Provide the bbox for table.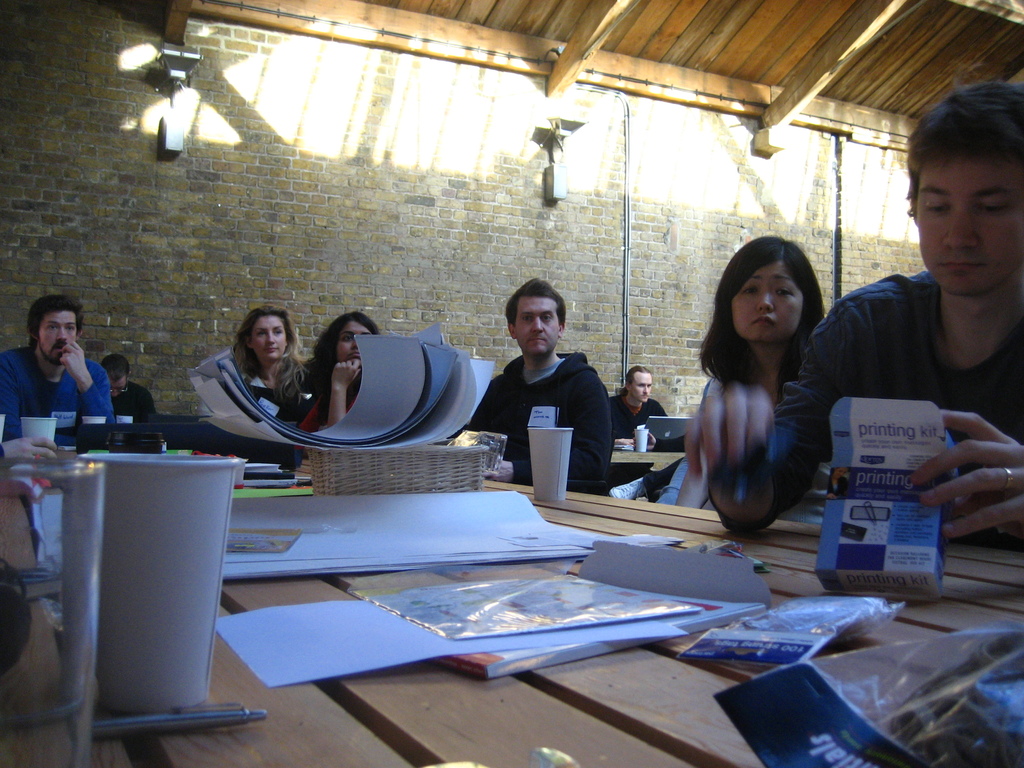
box=[91, 466, 807, 735].
